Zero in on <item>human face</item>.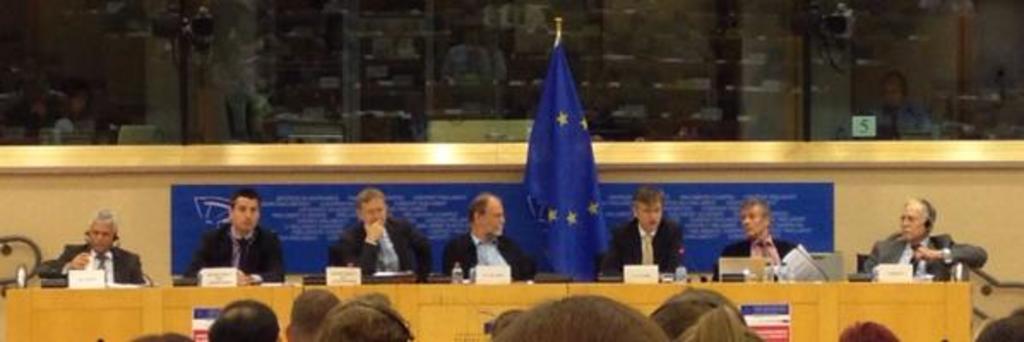
Zeroed in: region(743, 203, 762, 236).
